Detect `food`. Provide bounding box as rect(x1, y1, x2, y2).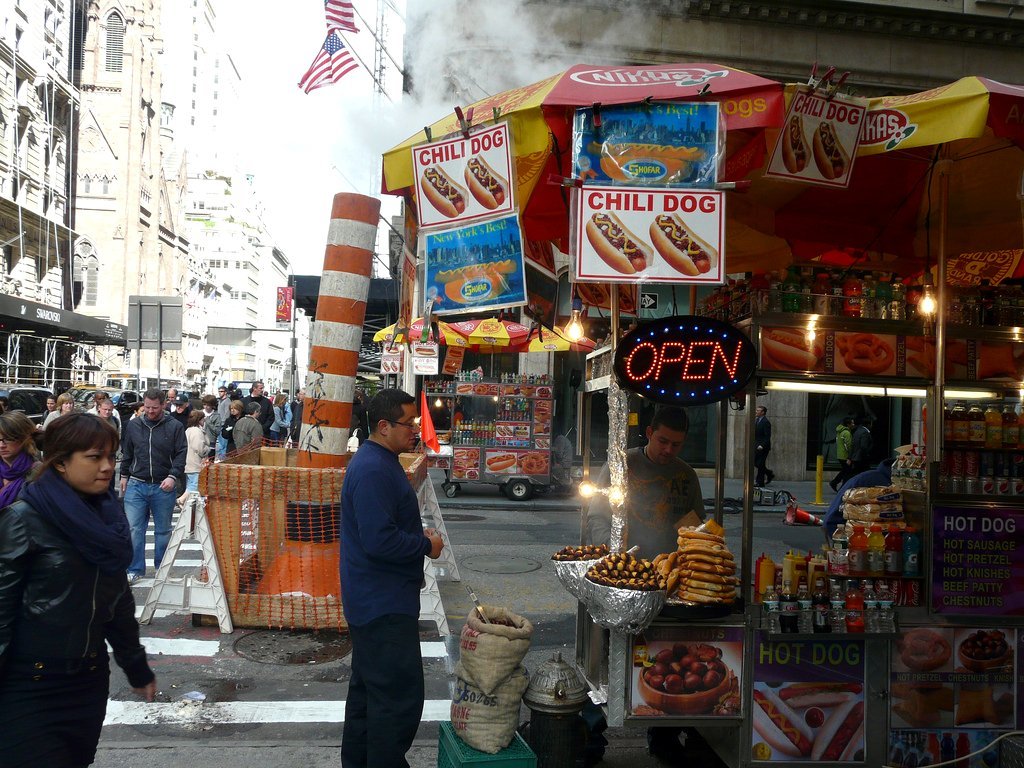
rect(893, 680, 950, 722).
